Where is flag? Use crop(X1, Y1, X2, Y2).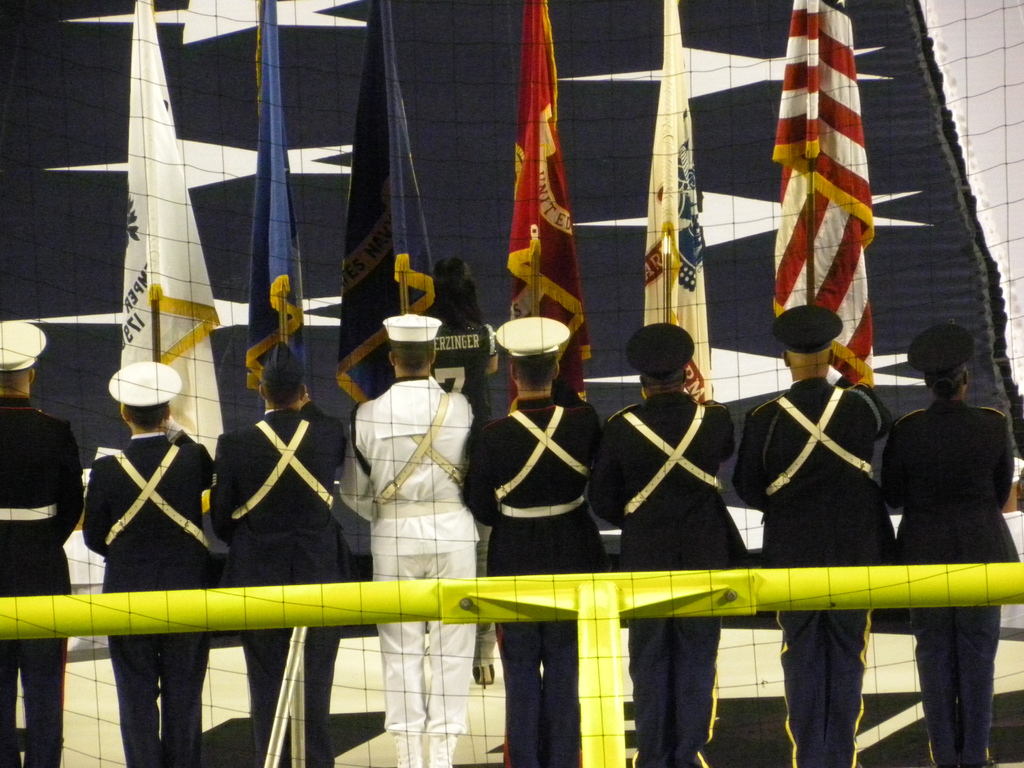
crop(335, 0, 445, 421).
